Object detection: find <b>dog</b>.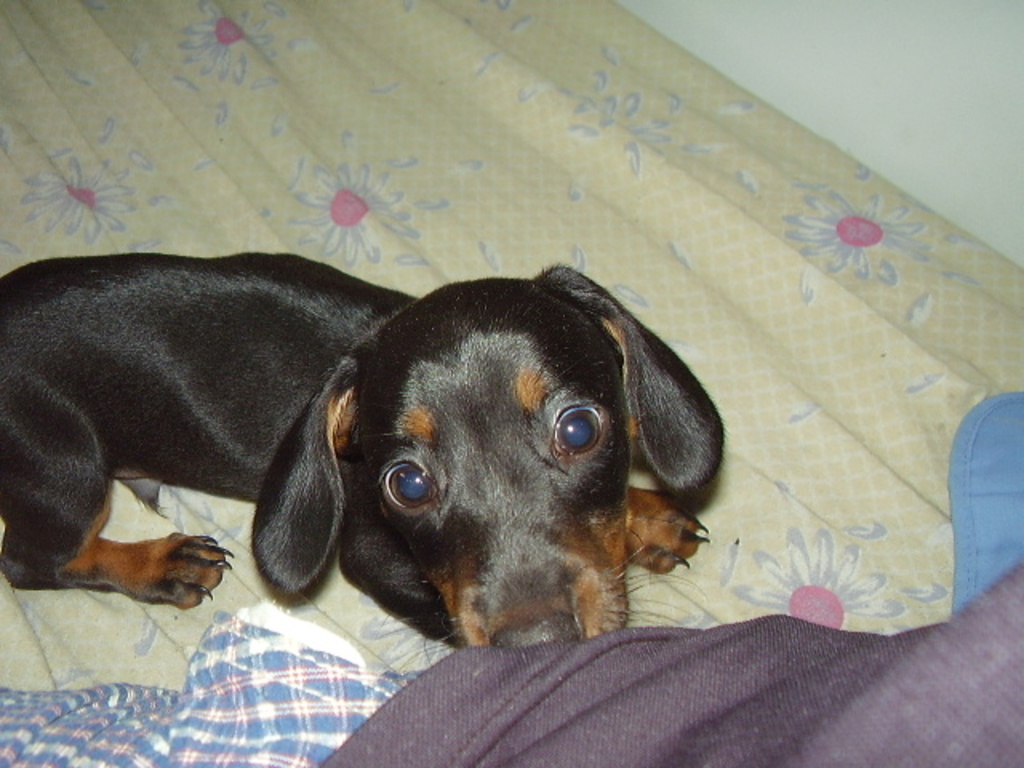
0 256 726 651.
